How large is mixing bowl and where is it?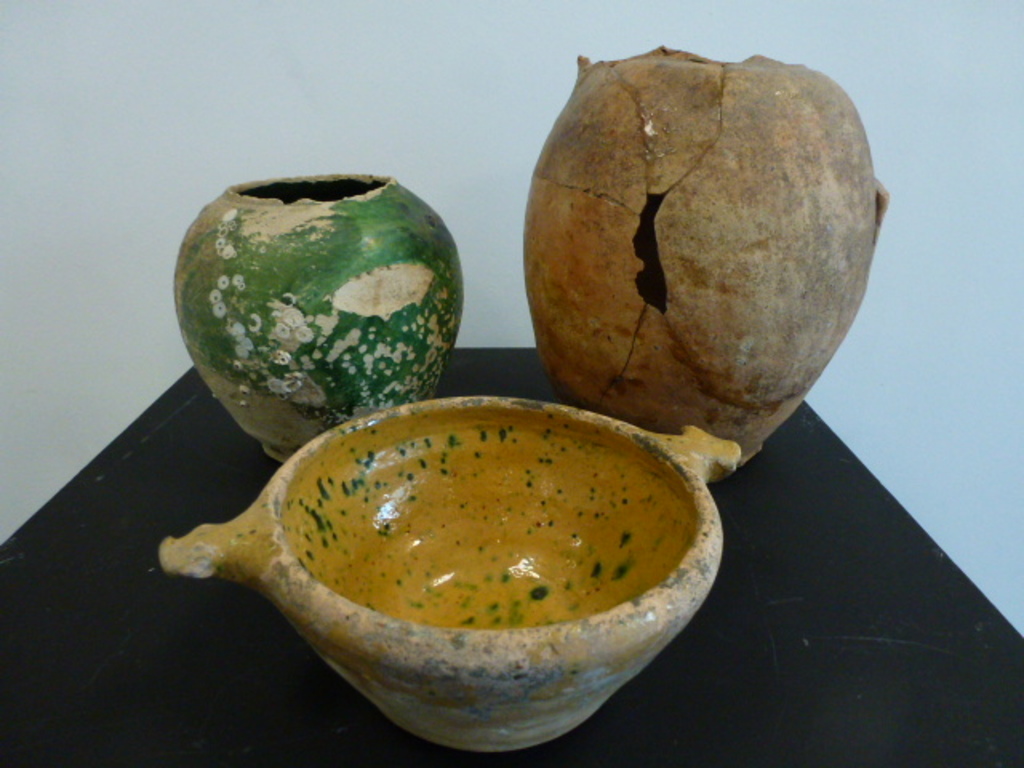
Bounding box: [158,394,742,757].
